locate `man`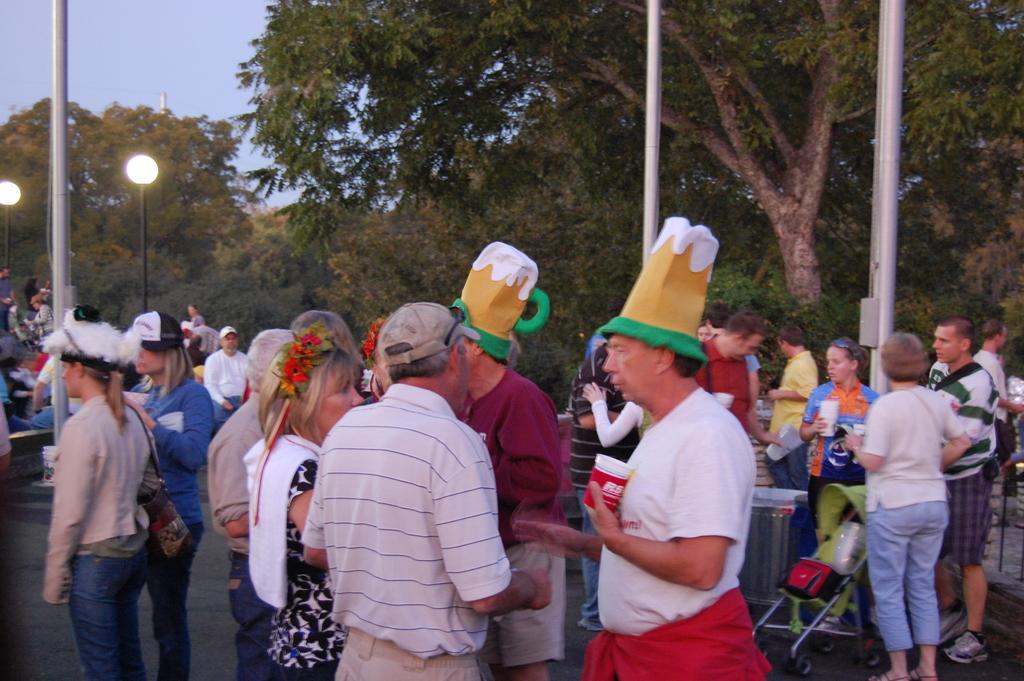
(left=975, top=318, right=1023, bottom=419)
